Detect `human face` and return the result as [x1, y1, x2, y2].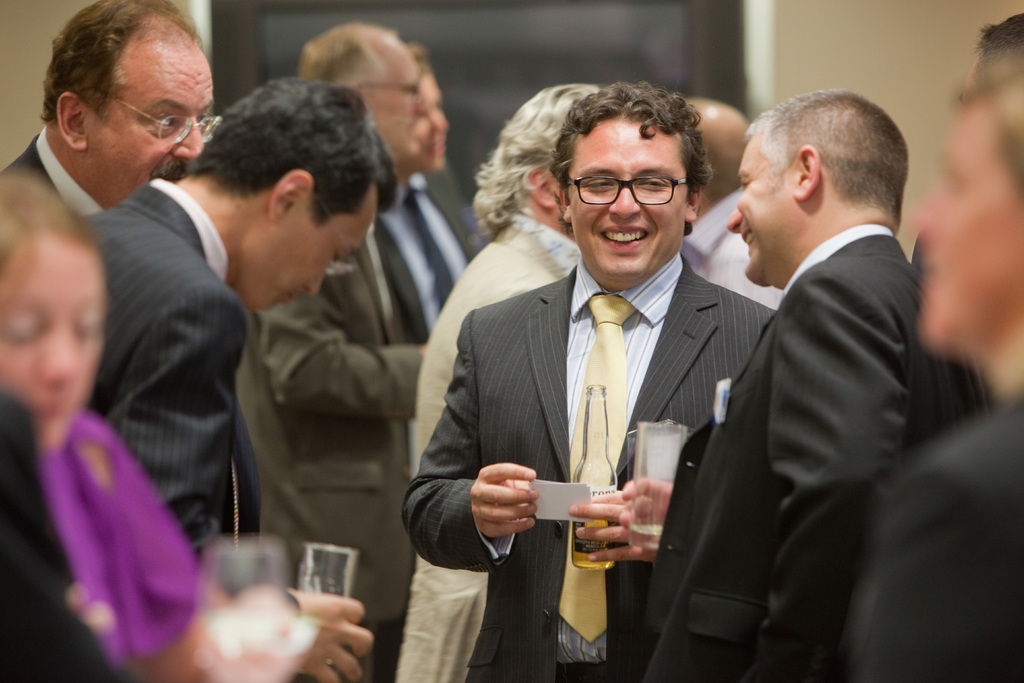
[906, 97, 1023, 352].
